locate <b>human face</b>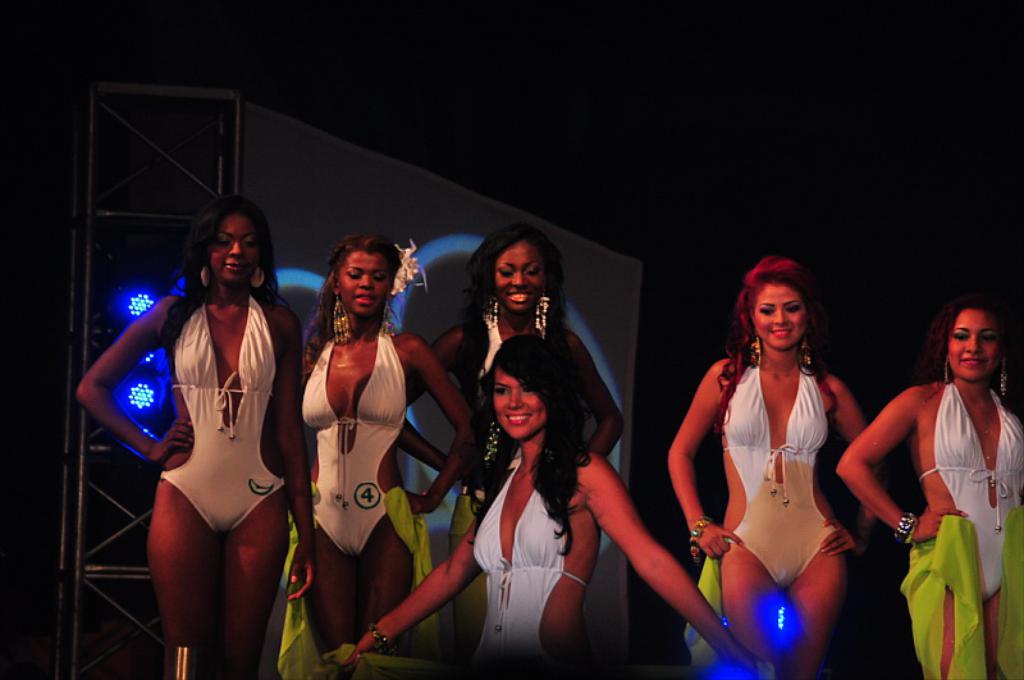
(x1=337, y1=250, x2=393, y2=319)
